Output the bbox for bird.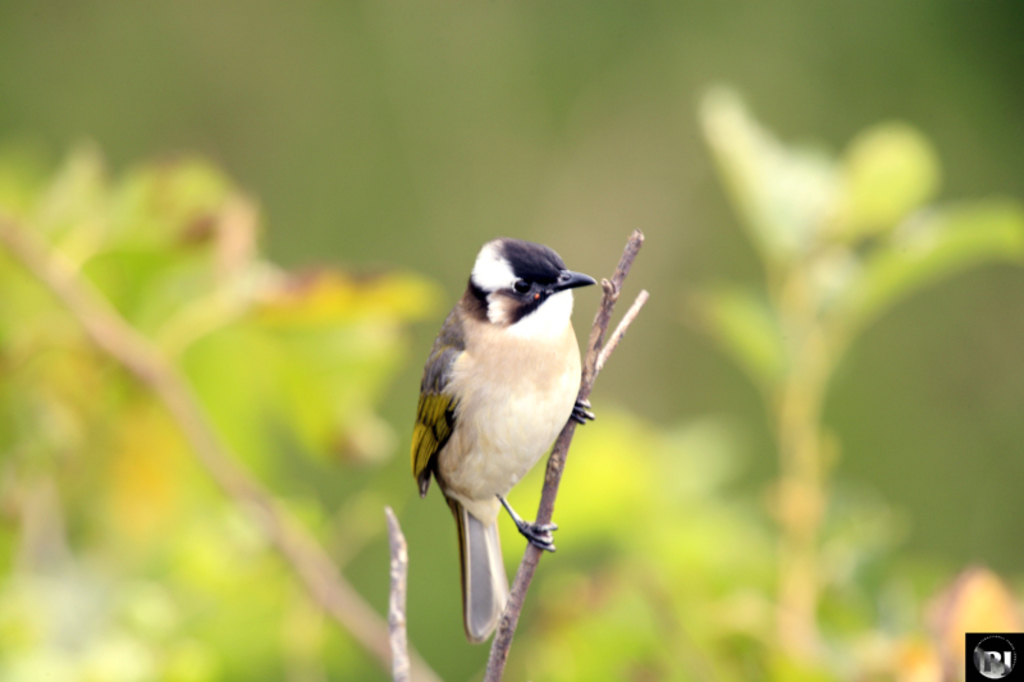
box=[411, 233, 602, 624].
